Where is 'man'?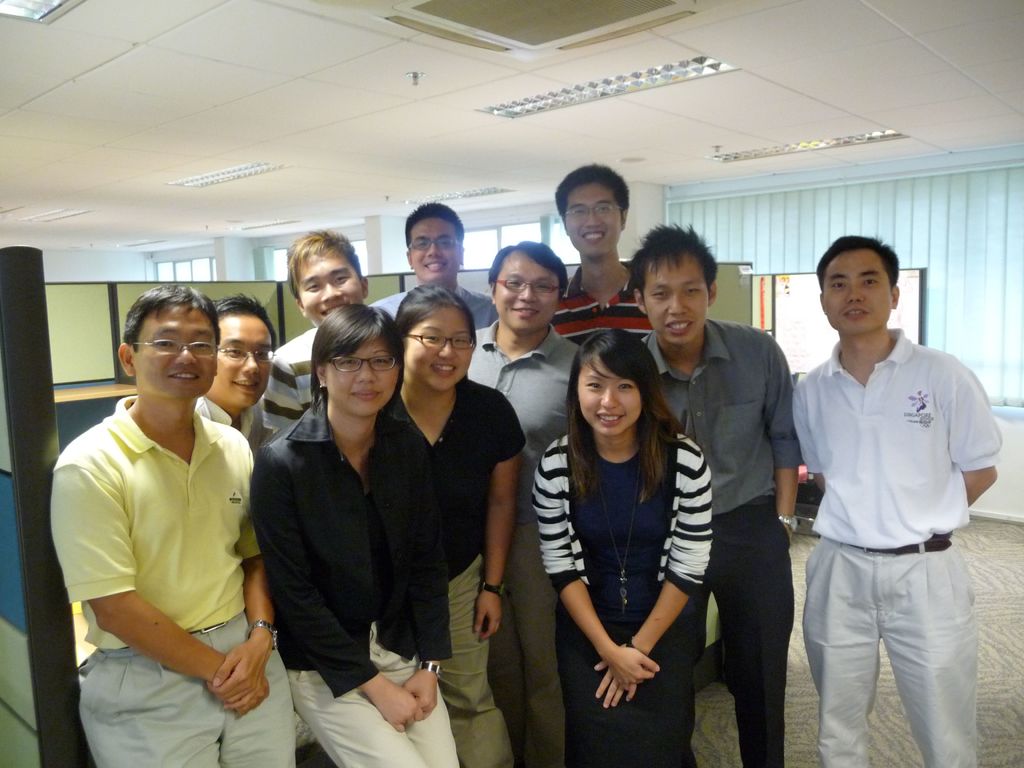
371:202:499:330.
